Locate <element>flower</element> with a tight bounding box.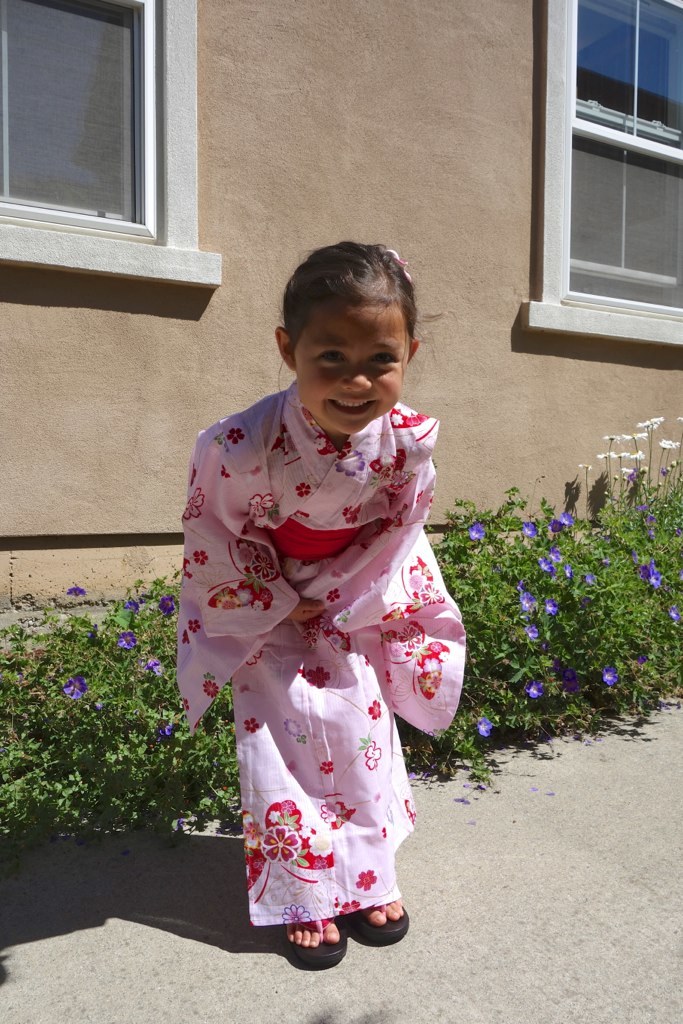
bbox(524, 523, 536, 539).
